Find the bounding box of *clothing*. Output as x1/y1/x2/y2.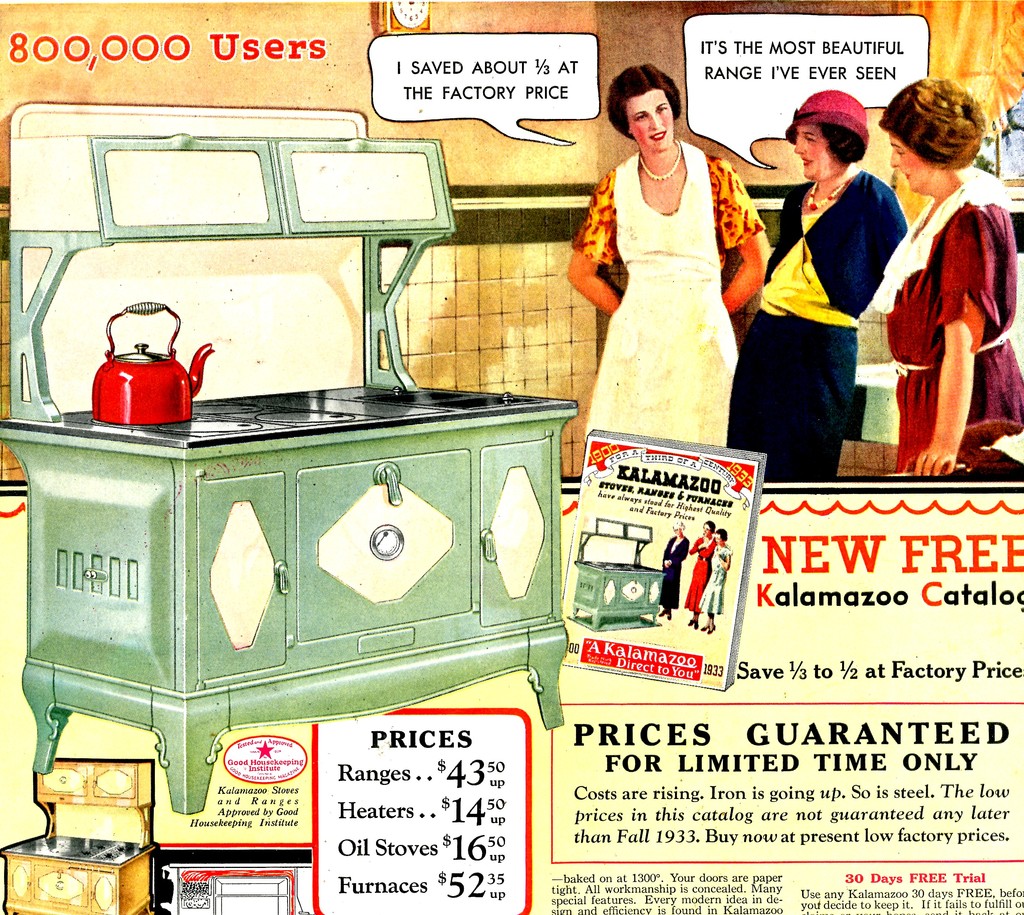
721/158/903/464.
